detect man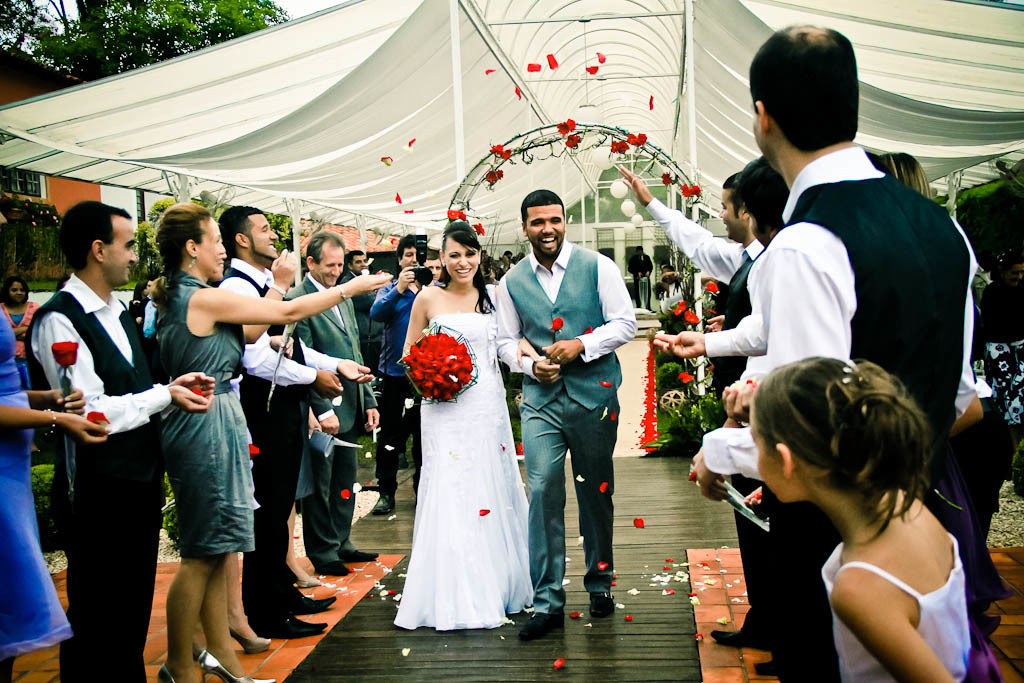
x1=495, y1=186, x2=640, y2=648
